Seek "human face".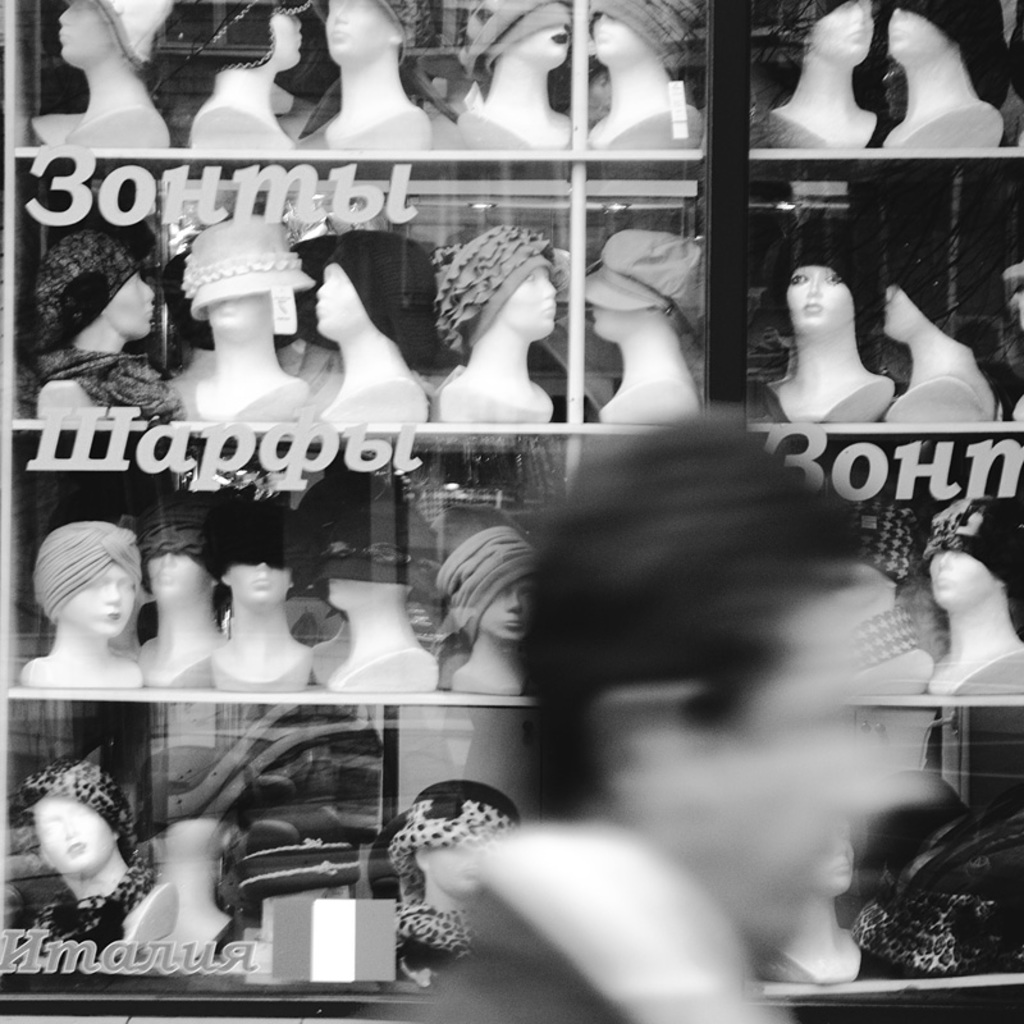
809 815 855 896.
